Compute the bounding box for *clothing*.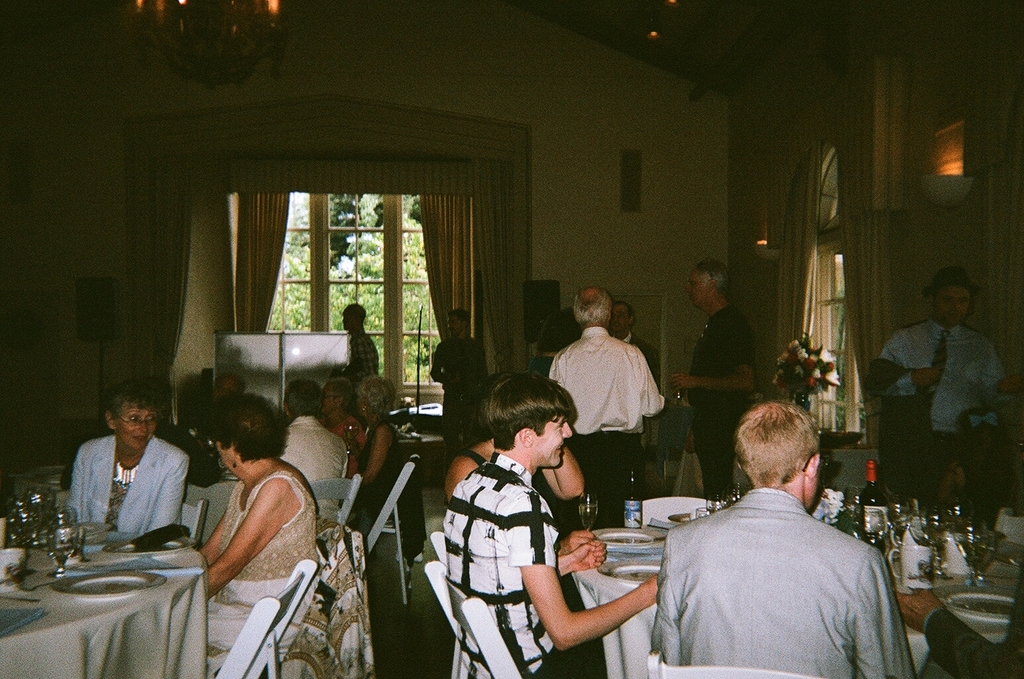
(x1=319, y1=409, x2=369, y2=463).
